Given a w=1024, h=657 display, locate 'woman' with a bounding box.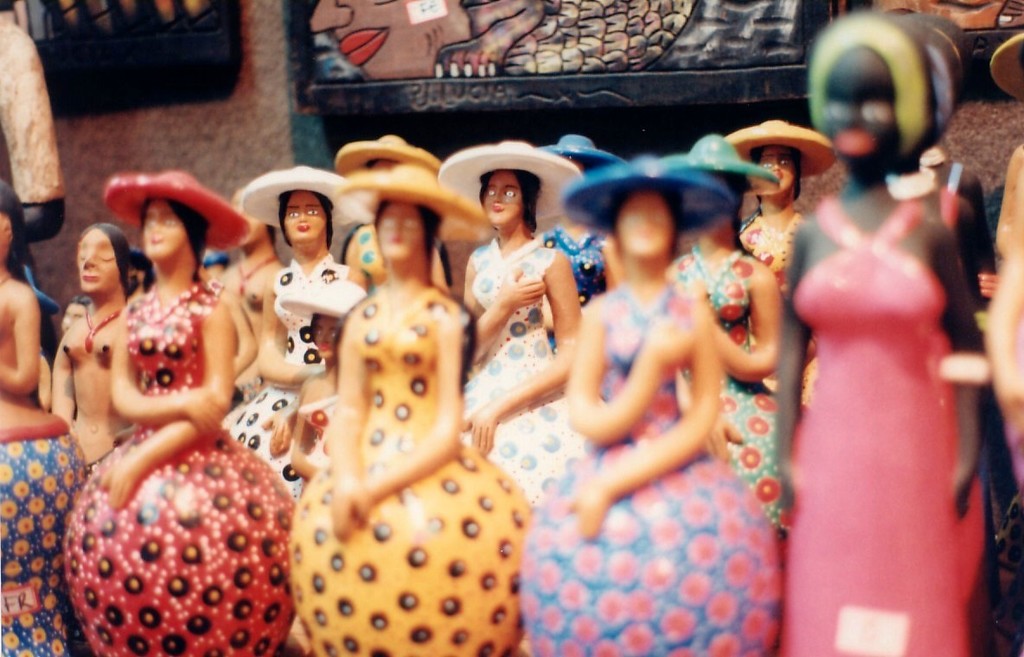
Located: <bbox>39, 163, 287, 623</bbox>.
